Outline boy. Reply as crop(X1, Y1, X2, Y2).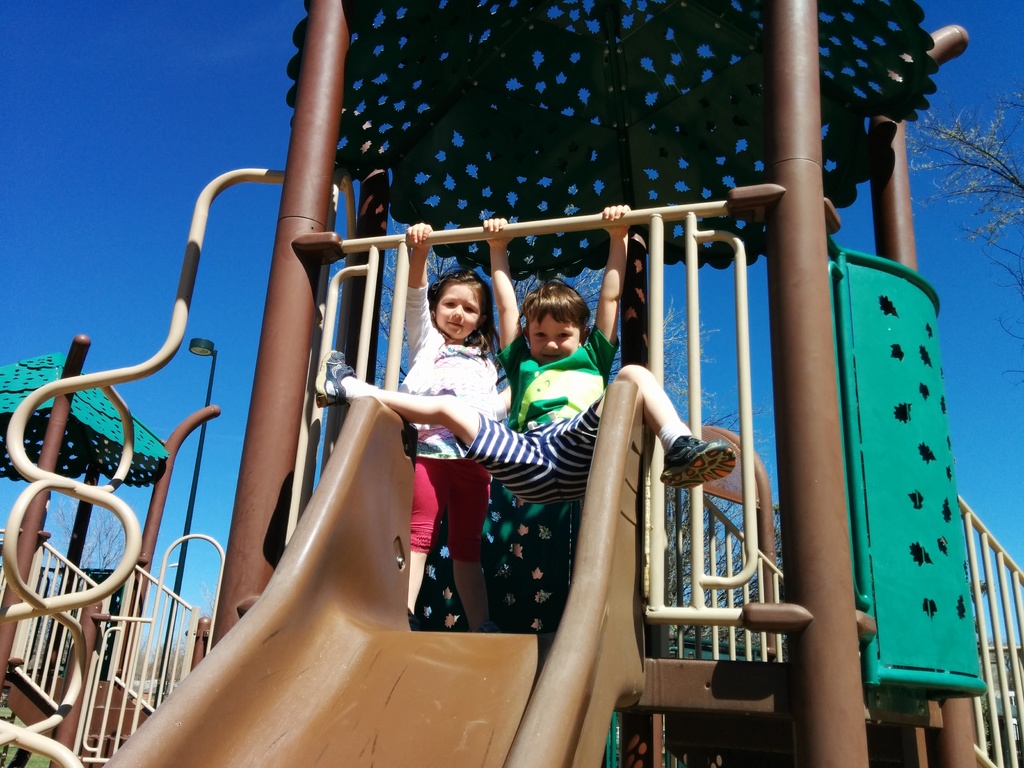
crop(314, 202, 734, 504).
